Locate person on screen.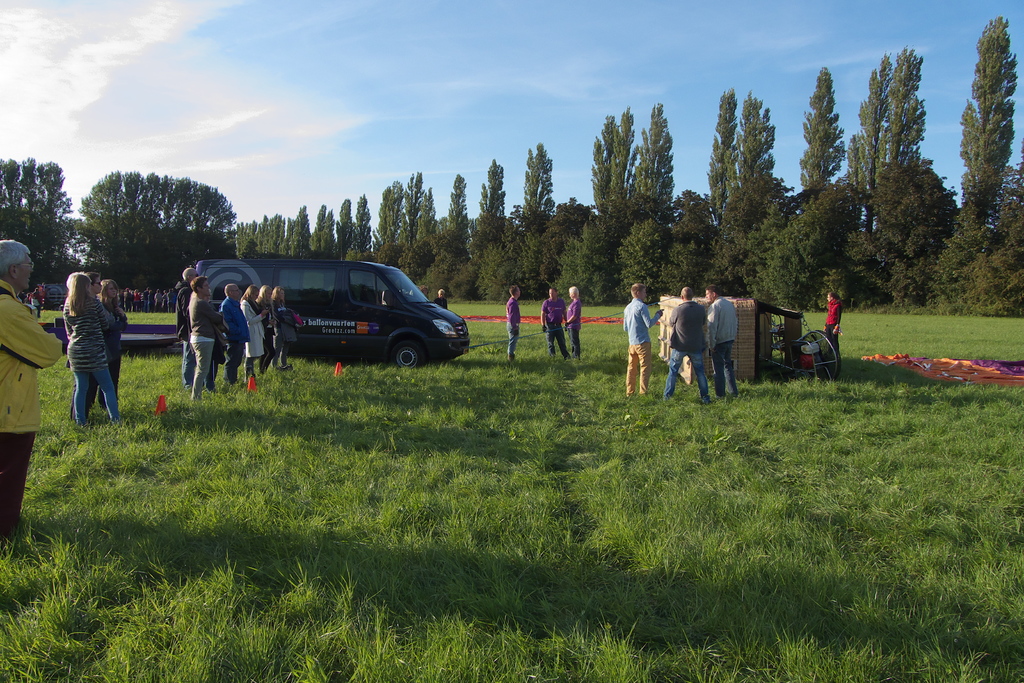
On screen at left=504, top=284, right=521, bottom=364.
